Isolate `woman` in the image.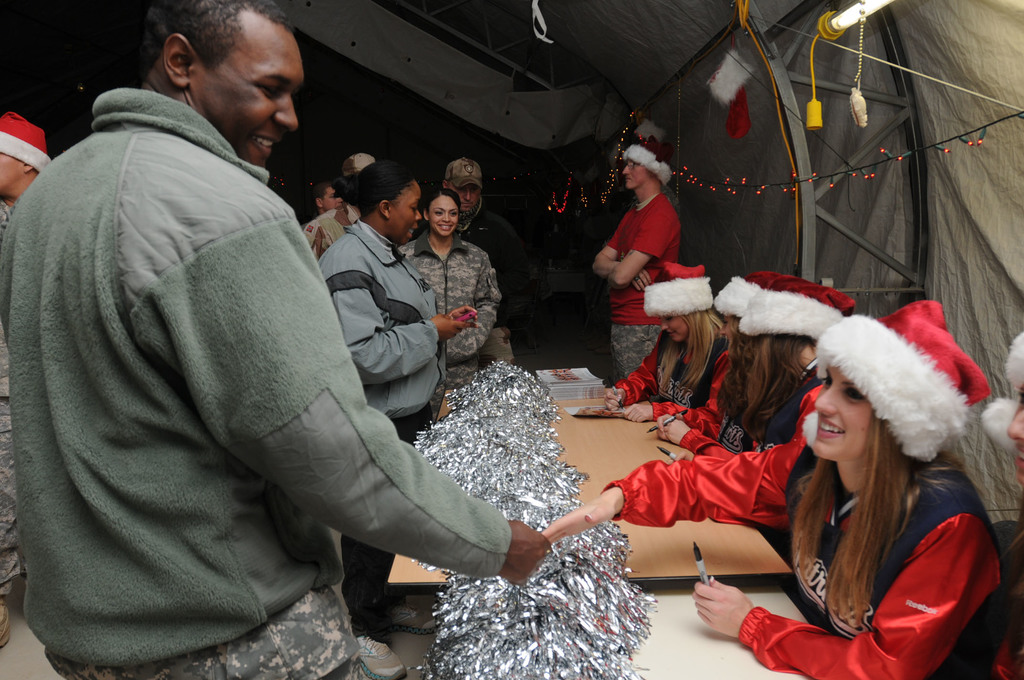
Isolated region: 650:265:847:539.
